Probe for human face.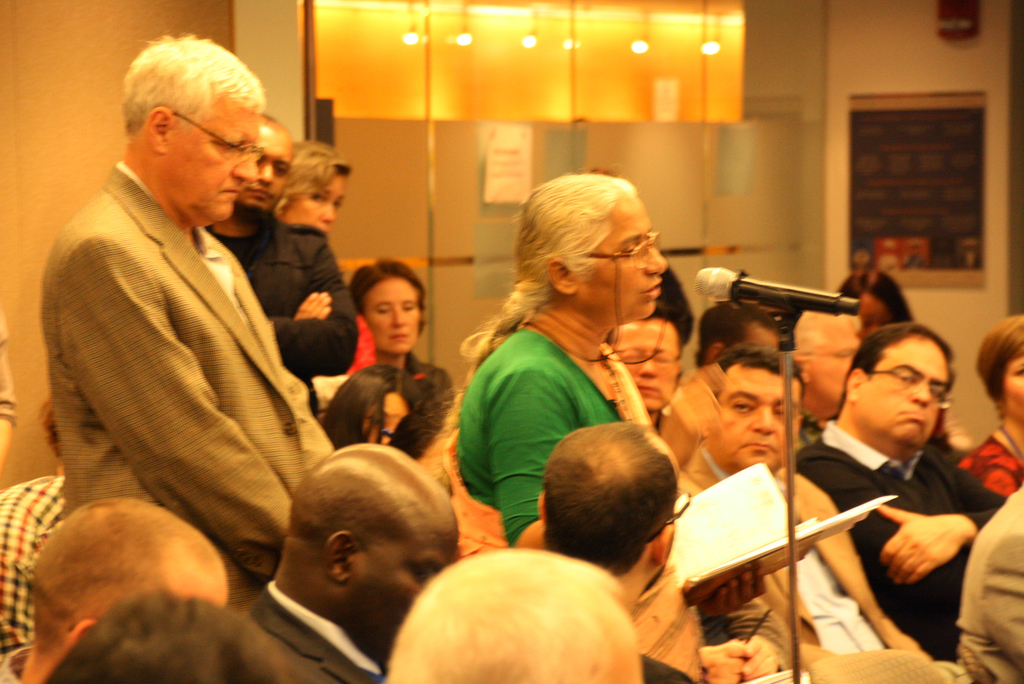
Probe result: (x1=611, y1=320, x2=681, y2=409).
